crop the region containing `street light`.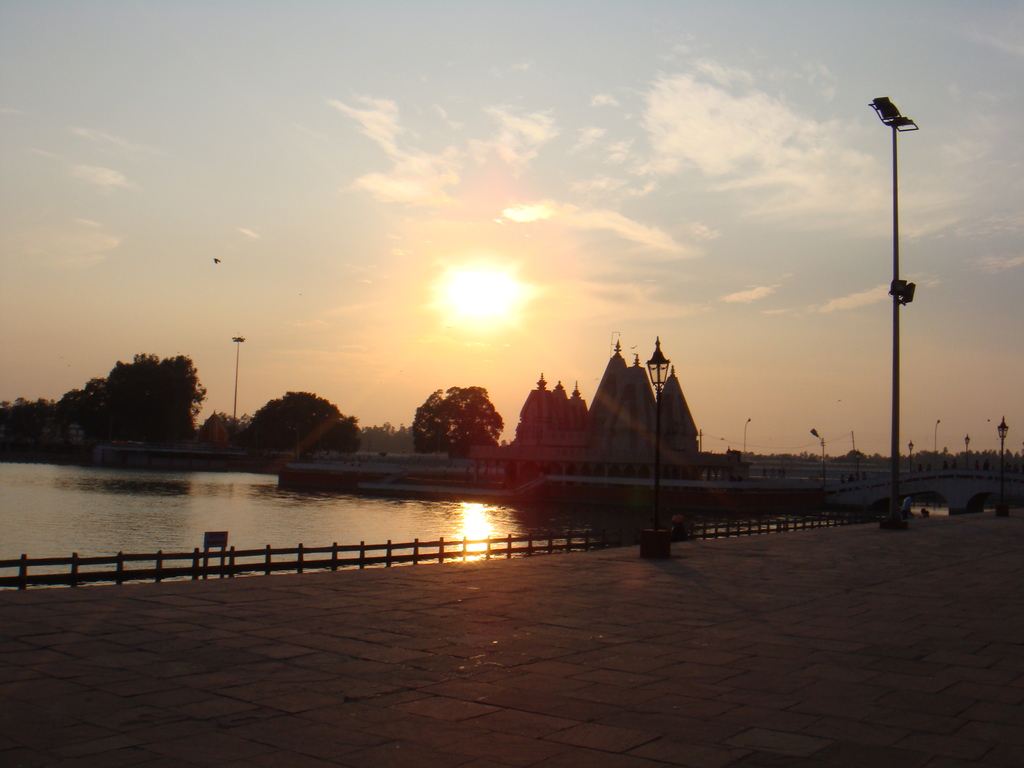
Crop region: <box>993,413,1008,516</box>.
